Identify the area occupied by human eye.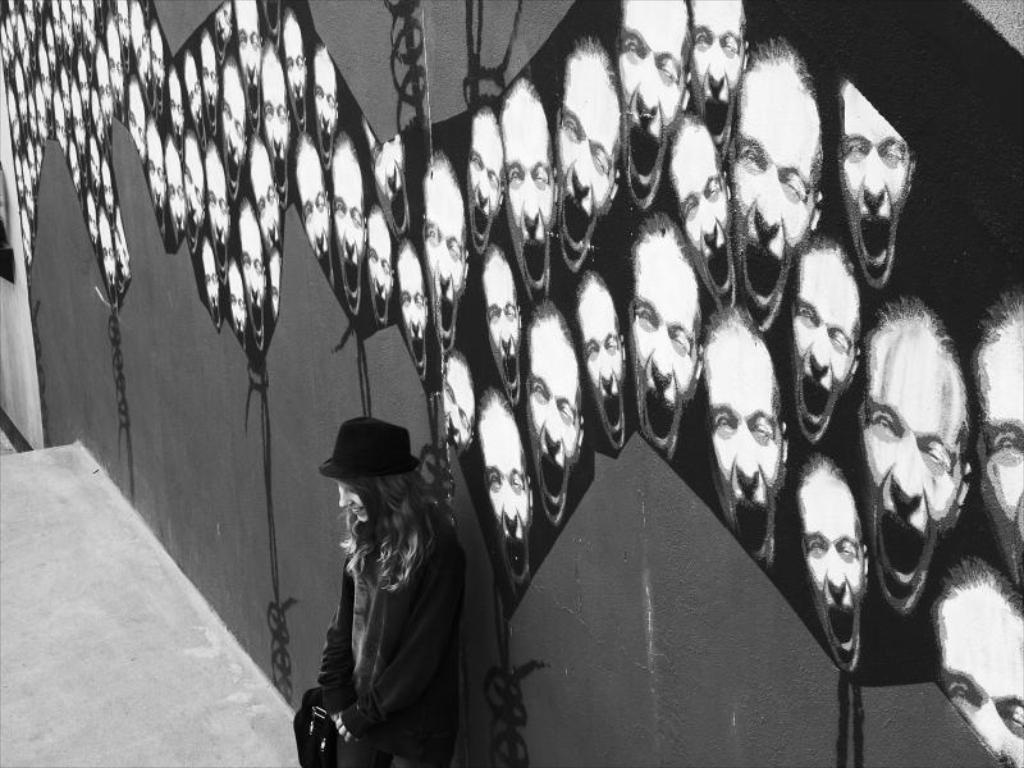
Area: 177, 102, 184, 119.
